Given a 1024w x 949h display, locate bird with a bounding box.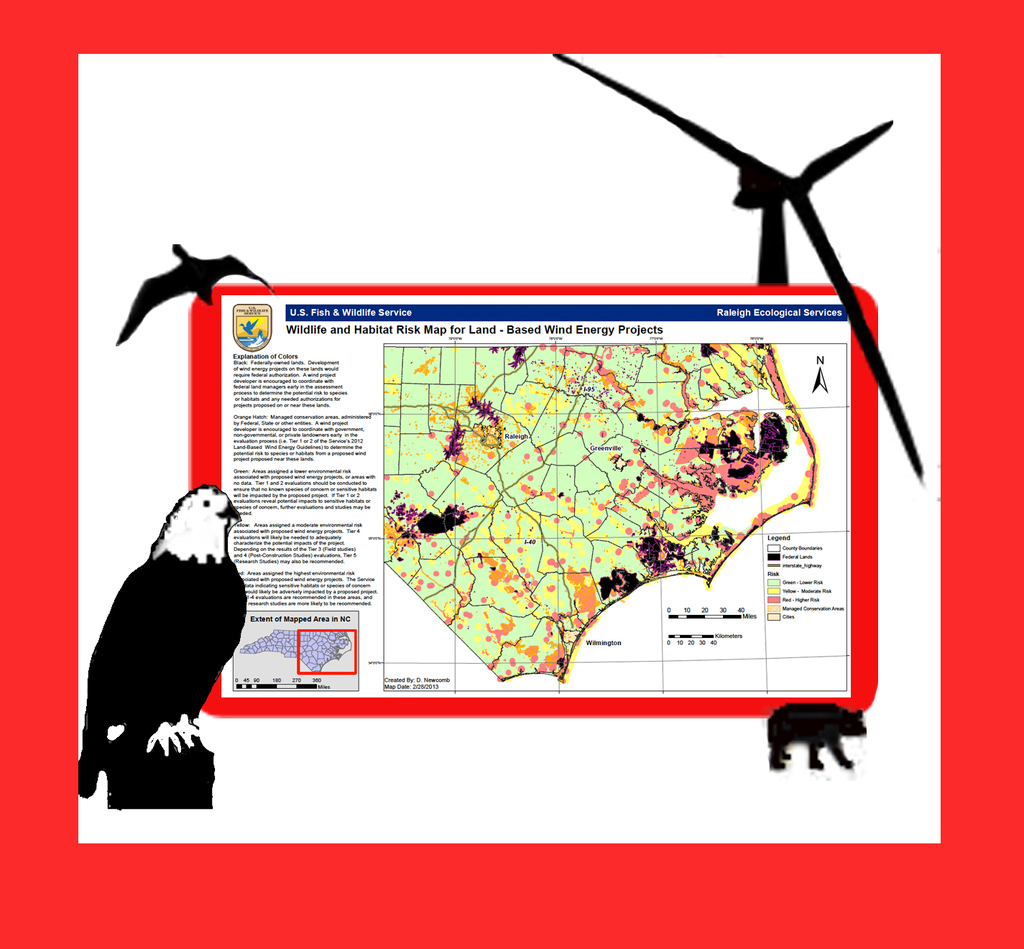
Located: box=[111, 239, 275, 350].
